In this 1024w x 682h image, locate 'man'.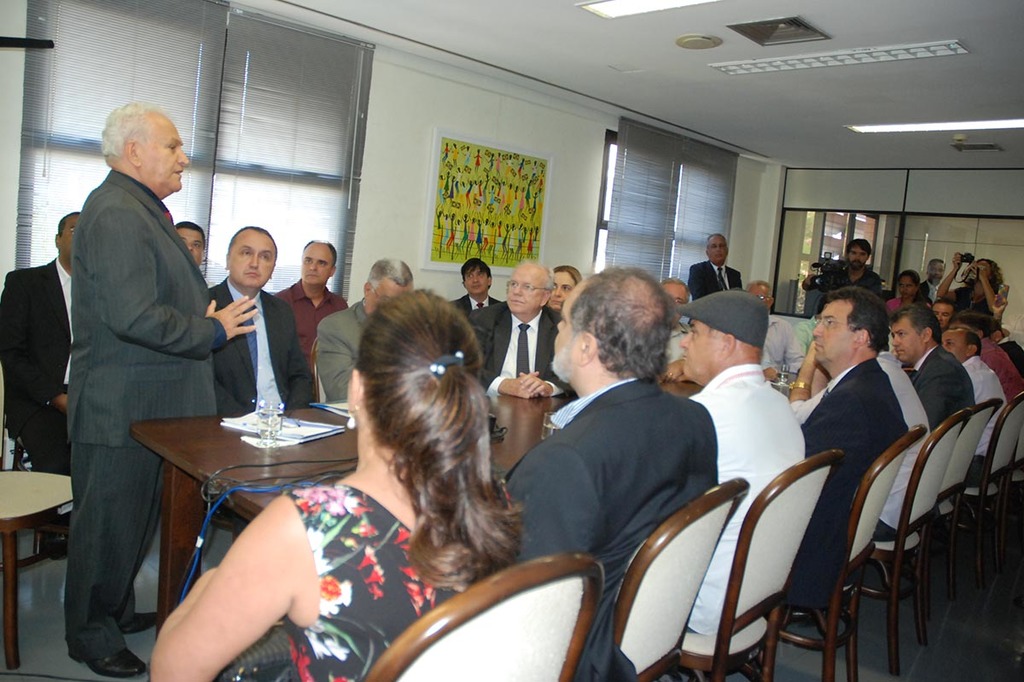
Bounding box: region(895, 303, 969, 439).
